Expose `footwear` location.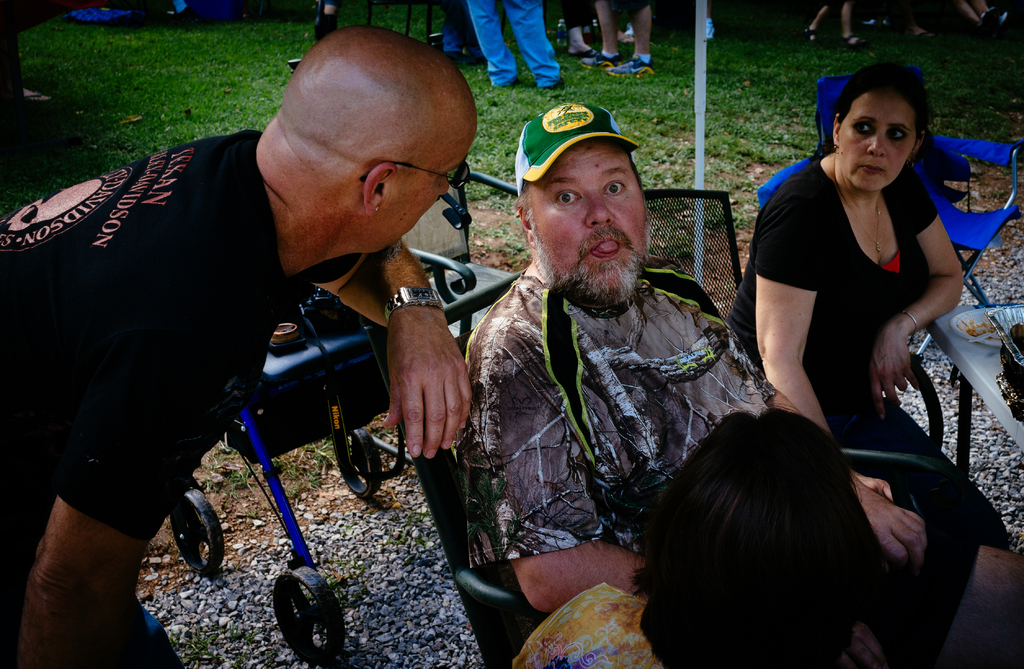
Exposed at [left=574, top=48, right=599, bottom=60].
